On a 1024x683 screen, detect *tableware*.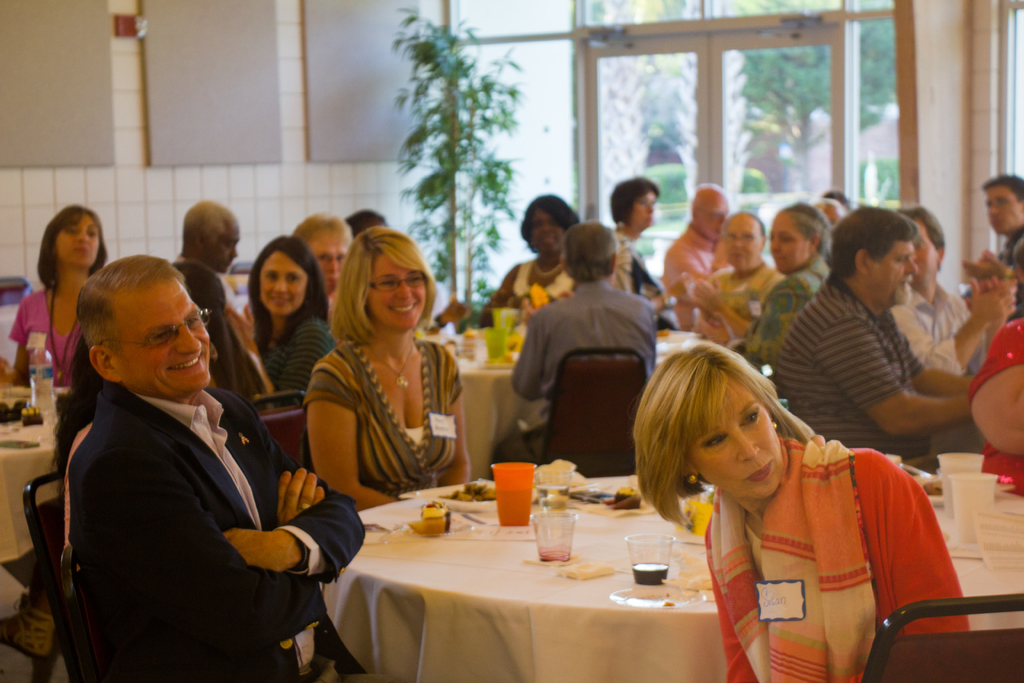
(400, 483, 499, 512).
